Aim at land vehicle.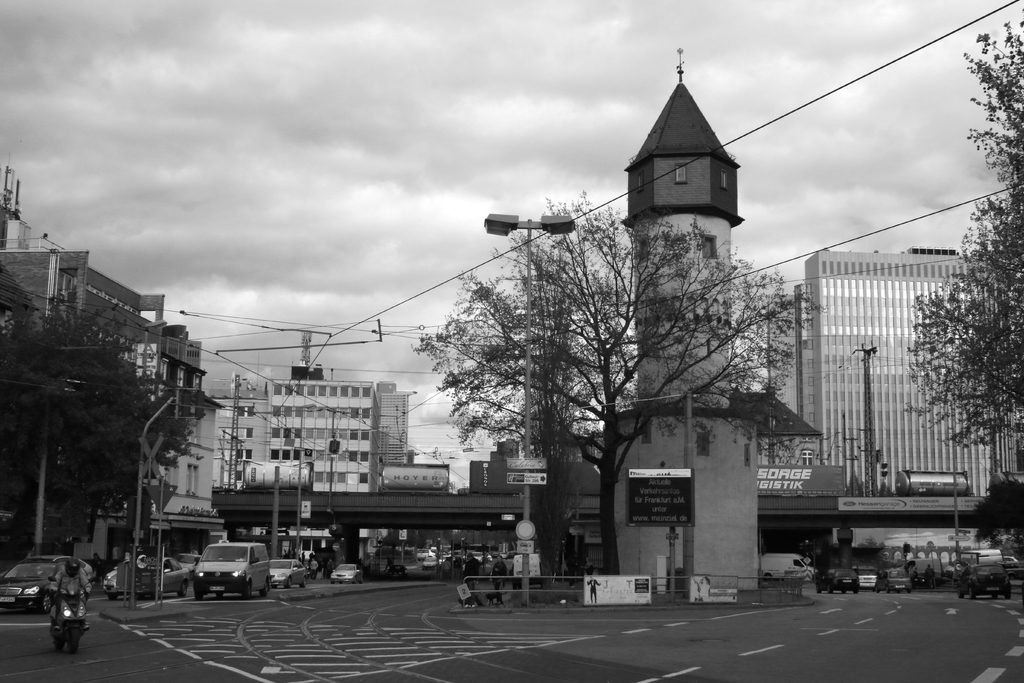
Aimed at 211, 463, 1023, 500.
